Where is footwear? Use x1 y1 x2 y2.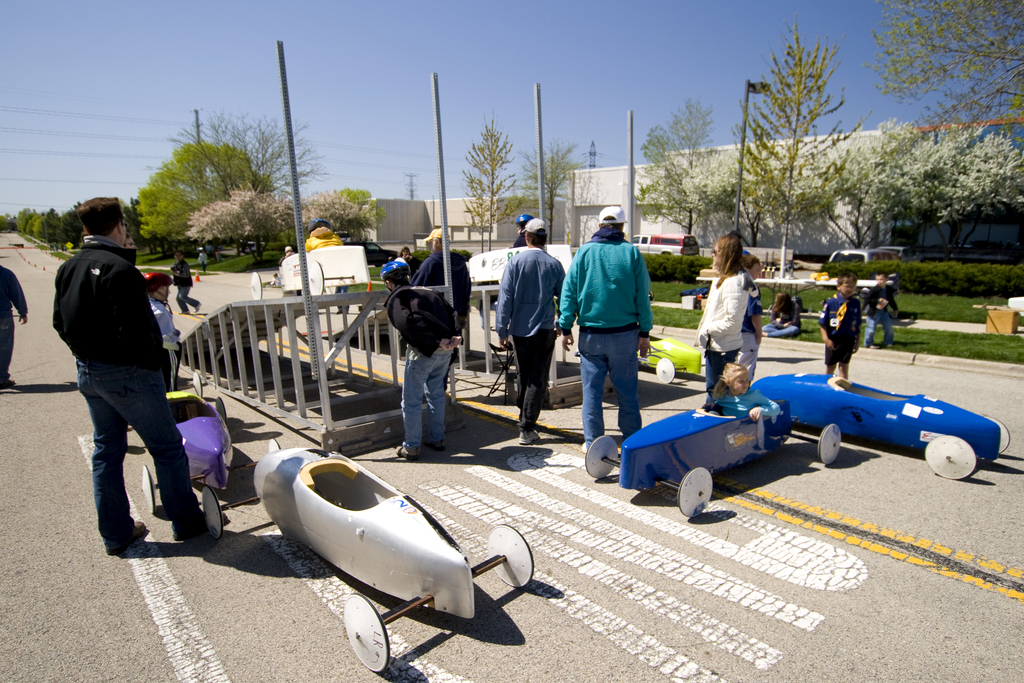
110 520 147 554.
